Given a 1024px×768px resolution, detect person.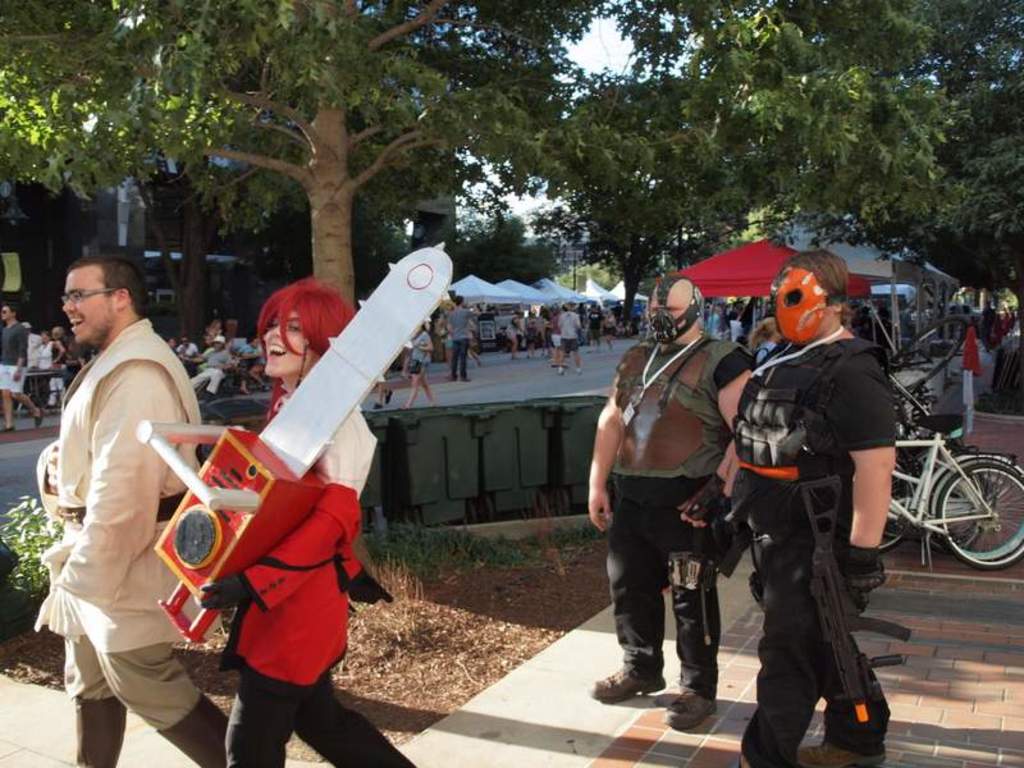
locate(0, 302, 44, 433).
